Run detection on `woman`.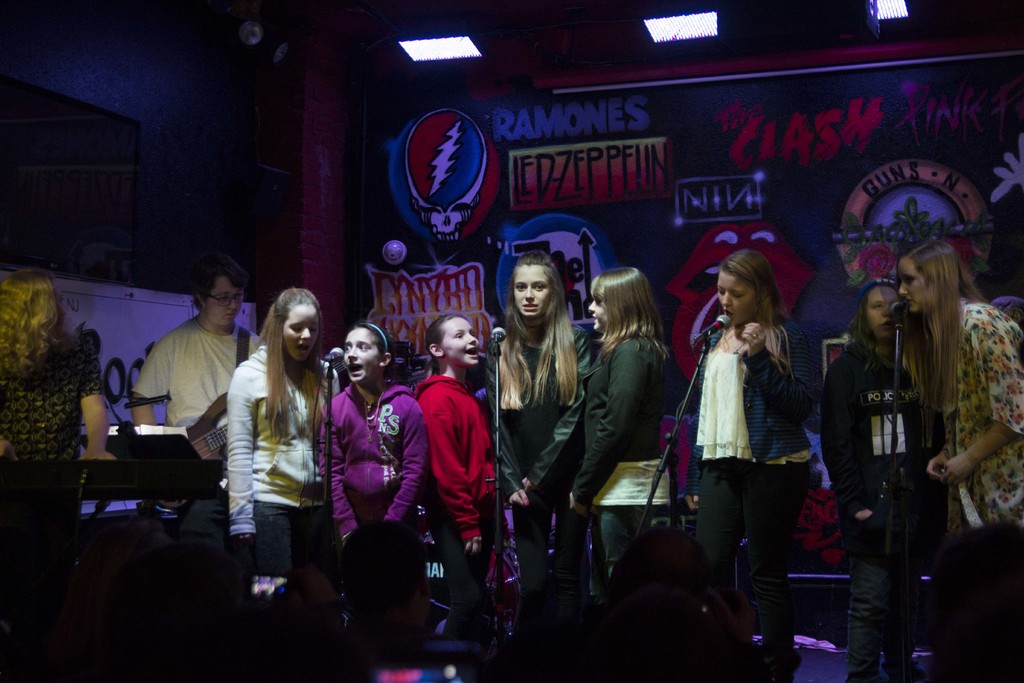
Result: (0, 273, 115, 541).
